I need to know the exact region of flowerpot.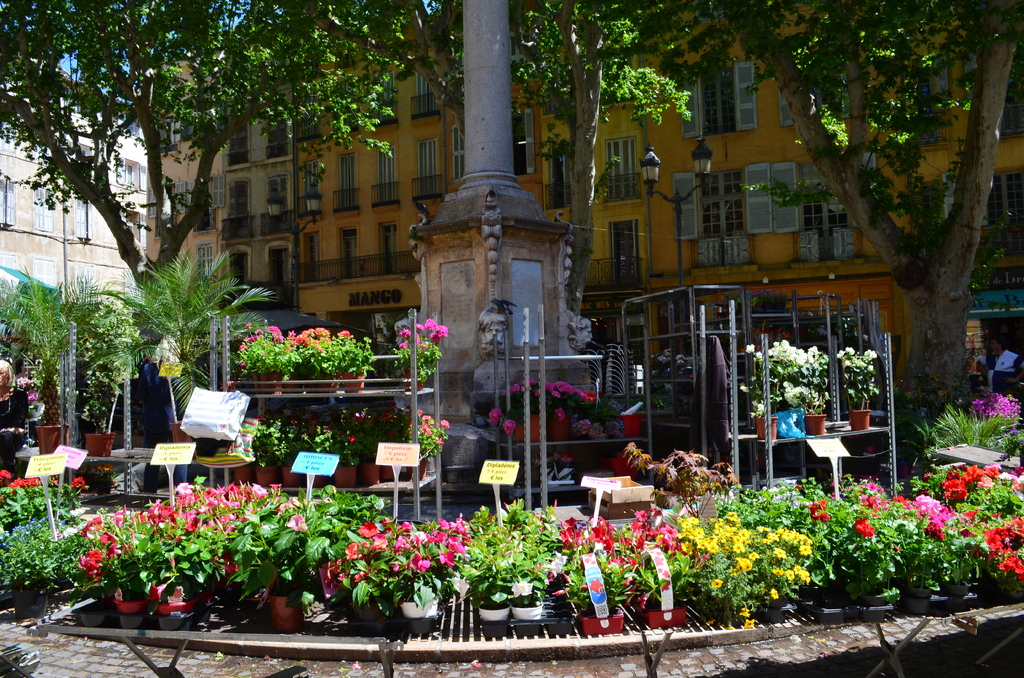
Region: 253, 372, 284, 396.
